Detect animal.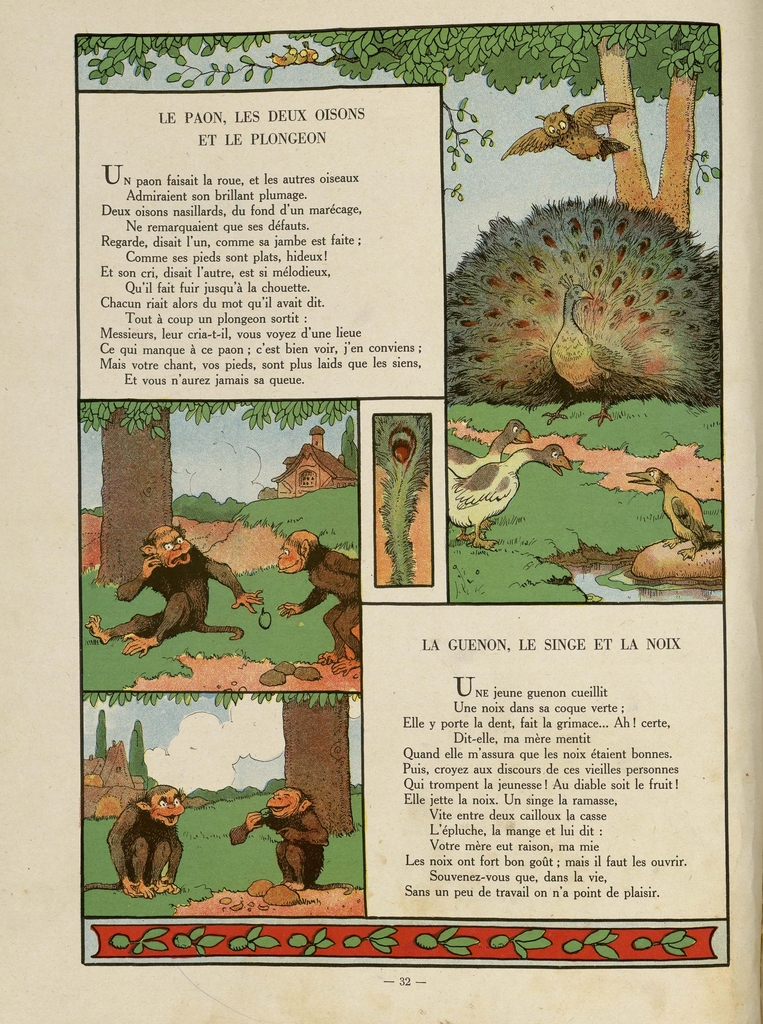
Detected at <bbox>446, 444, 573, 552</bbox>.
